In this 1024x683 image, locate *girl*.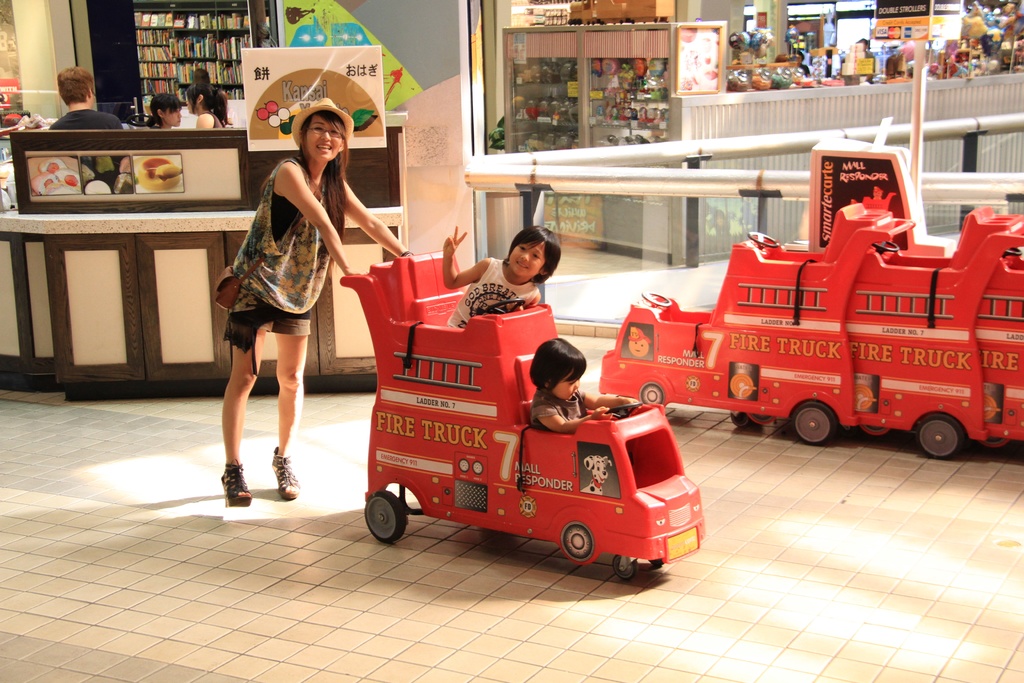
Bounding box: l=218, t=95, r=404, b=515.
